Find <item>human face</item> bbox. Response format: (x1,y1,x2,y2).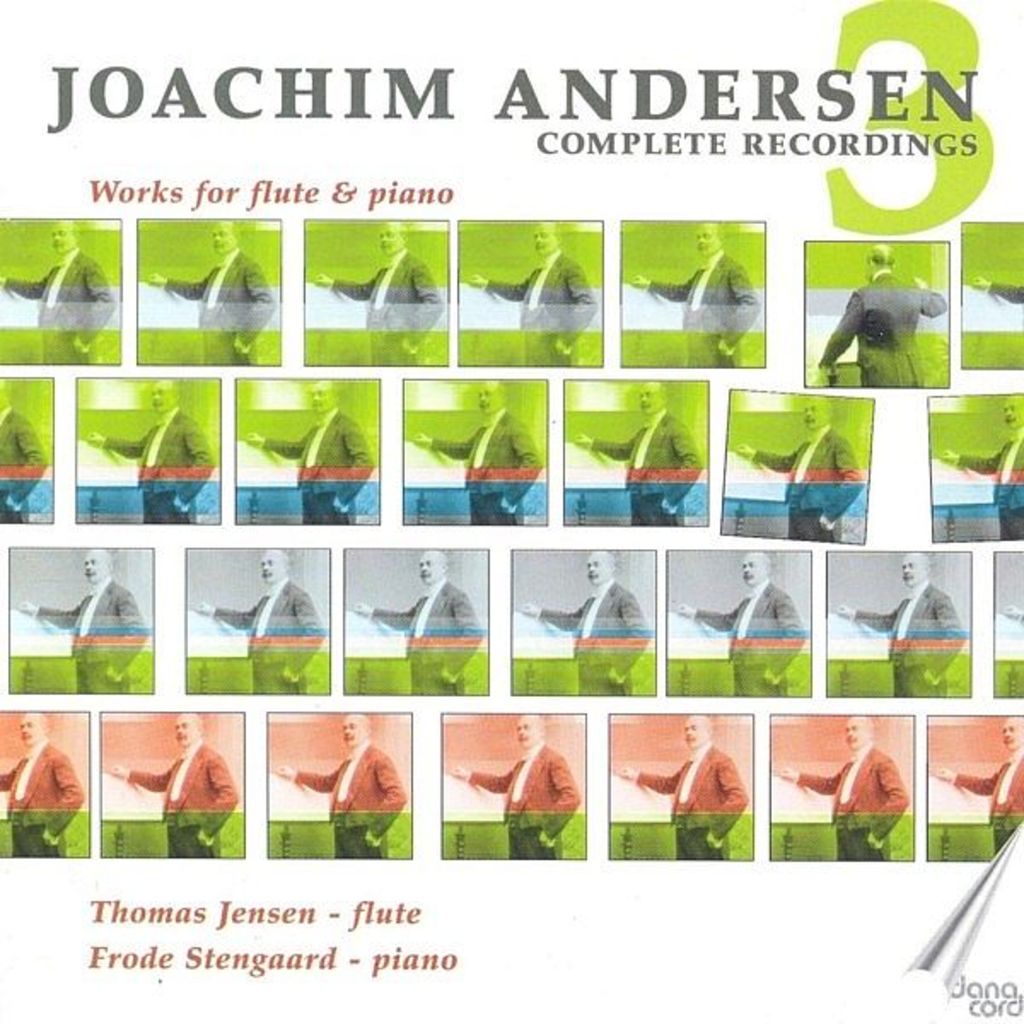
(19,712,43,746).
